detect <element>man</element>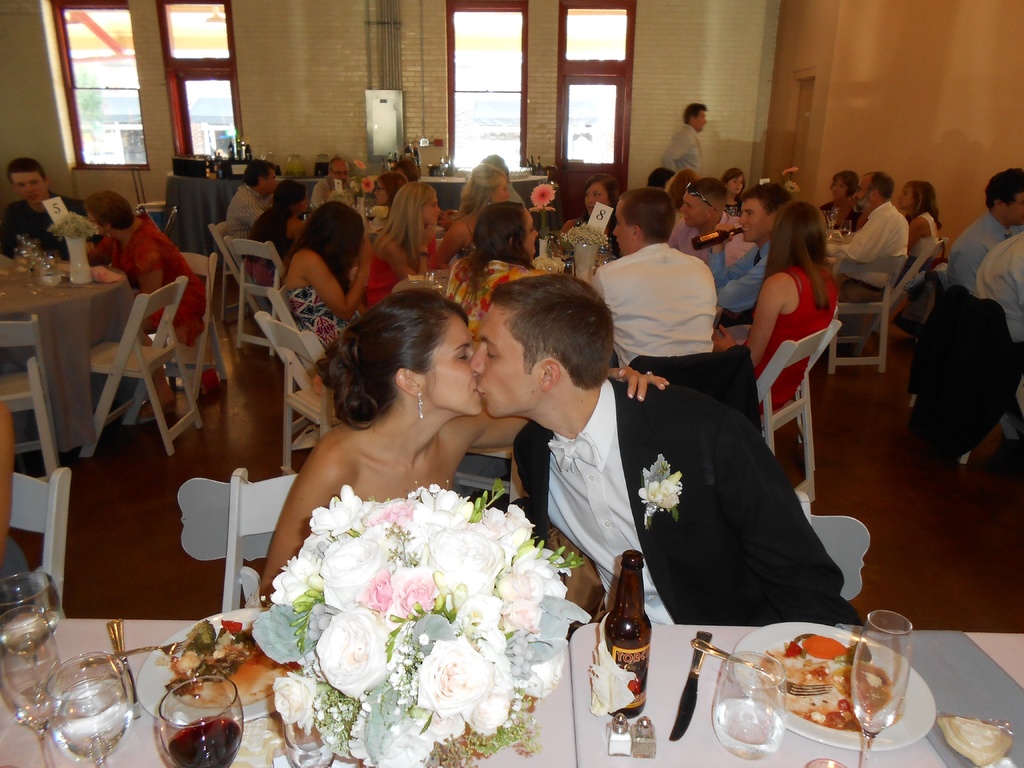
0:161:83:270
